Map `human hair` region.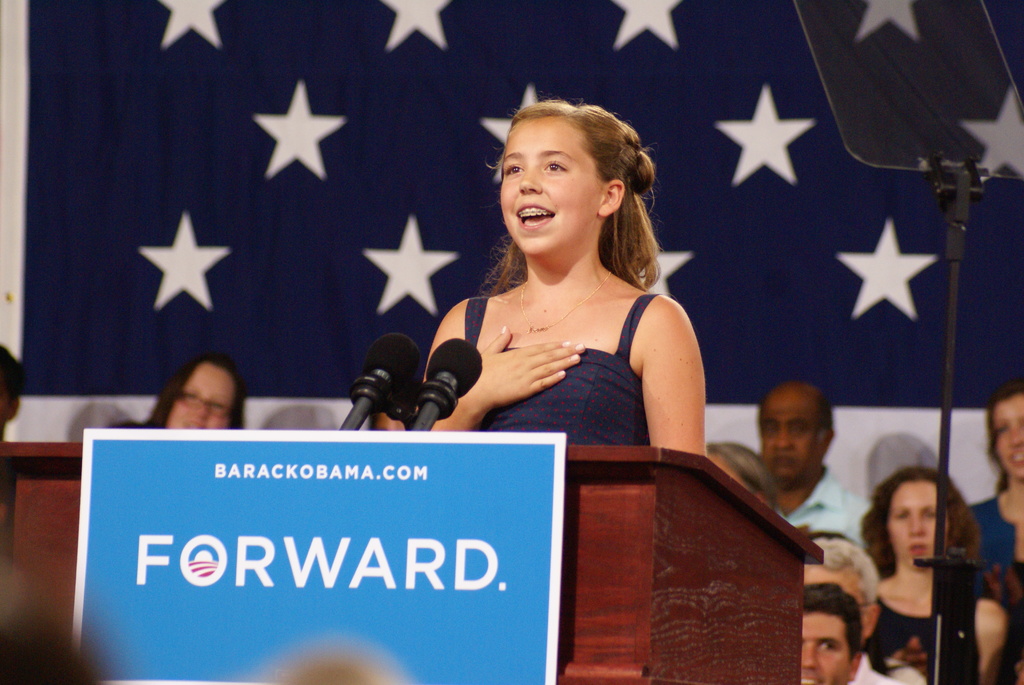
Mapped to (855,464,980,576).
